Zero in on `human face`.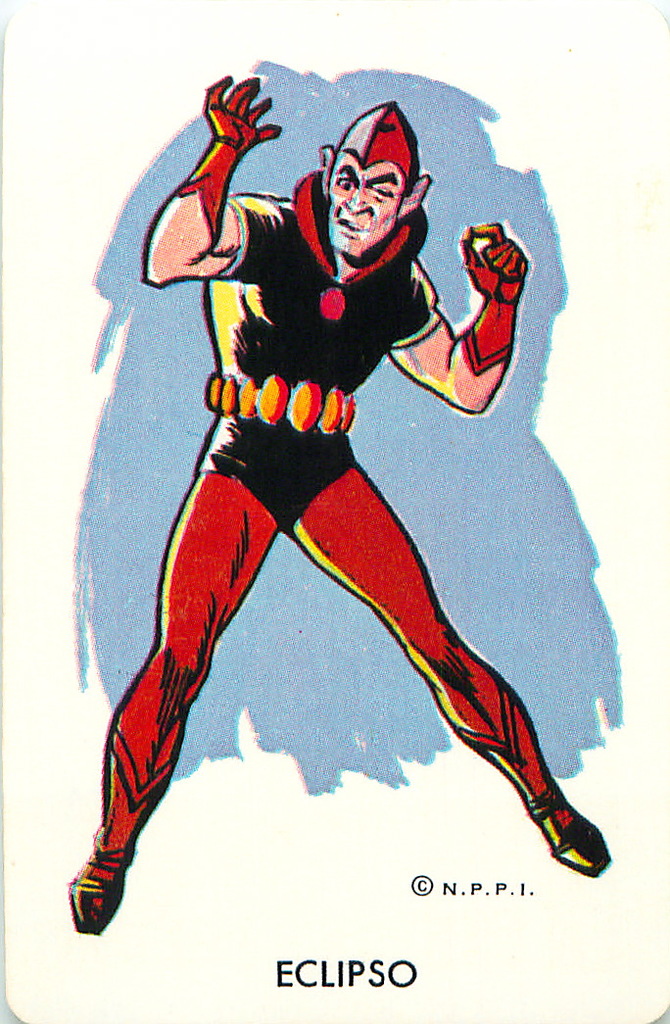
Zeroed in: region(325, 149, 408, 252).
